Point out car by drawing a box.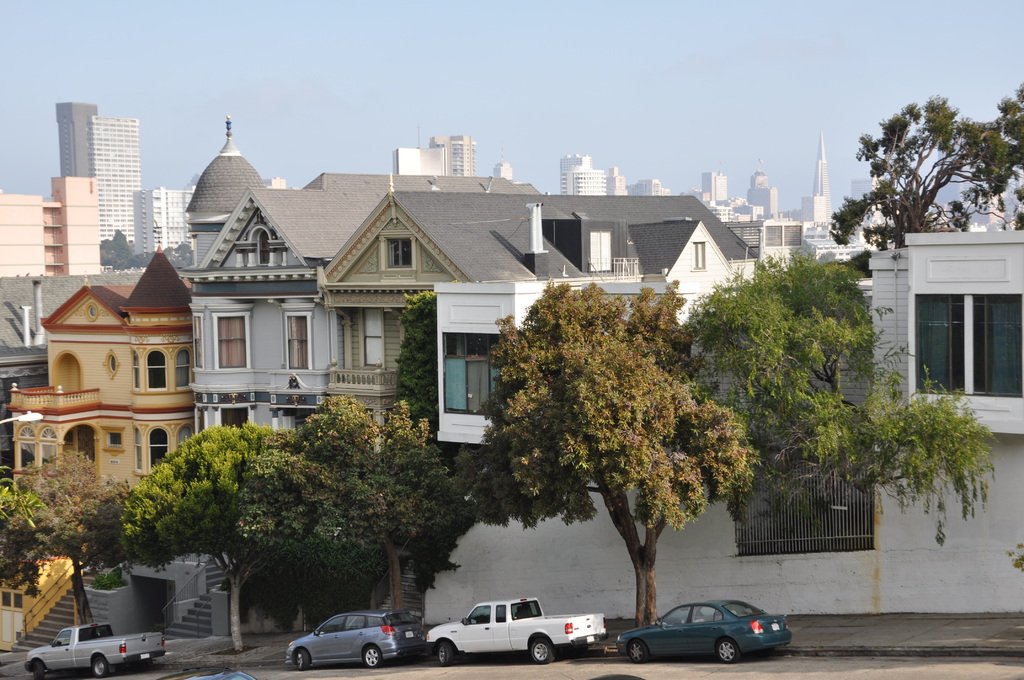
<region>623, 599, 802, 670</region>.
